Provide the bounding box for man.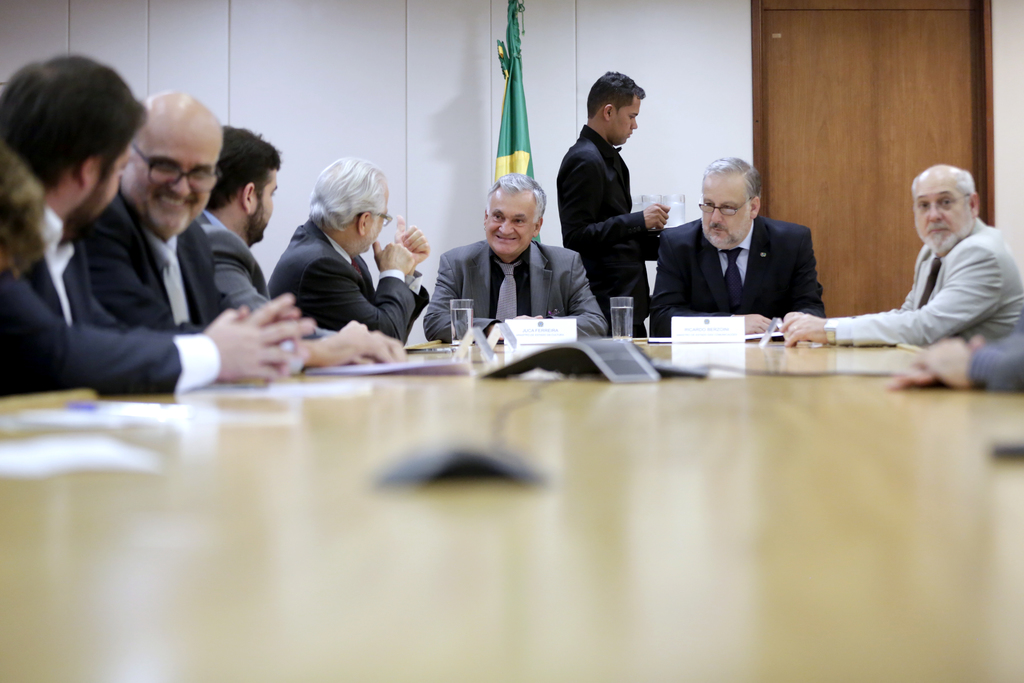
[left=0, top=142, right=42, bottom=280].
